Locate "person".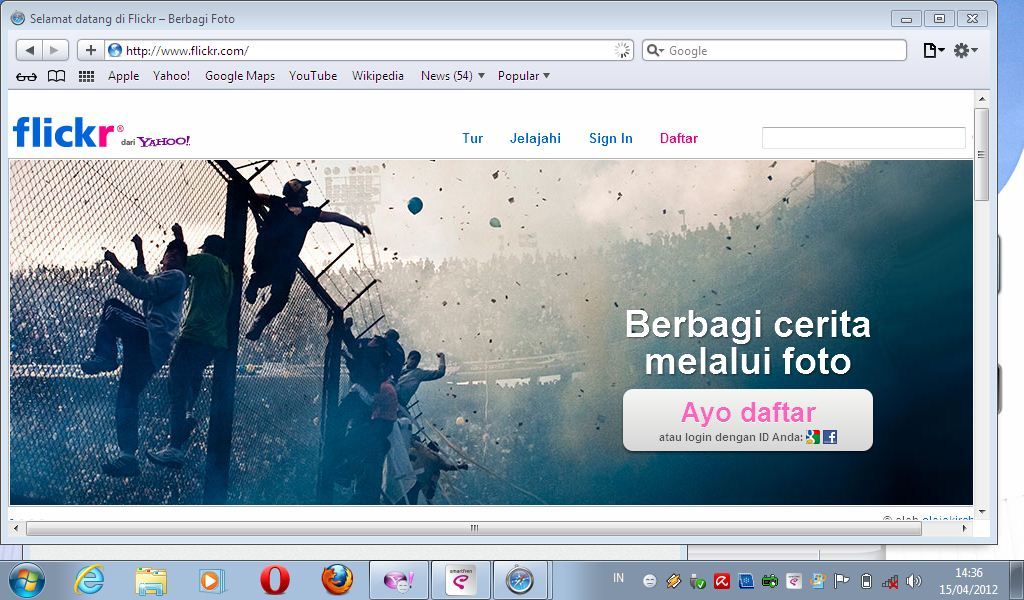
Bounding box: [x1=244, y1=179, x2=369, y2=341].
